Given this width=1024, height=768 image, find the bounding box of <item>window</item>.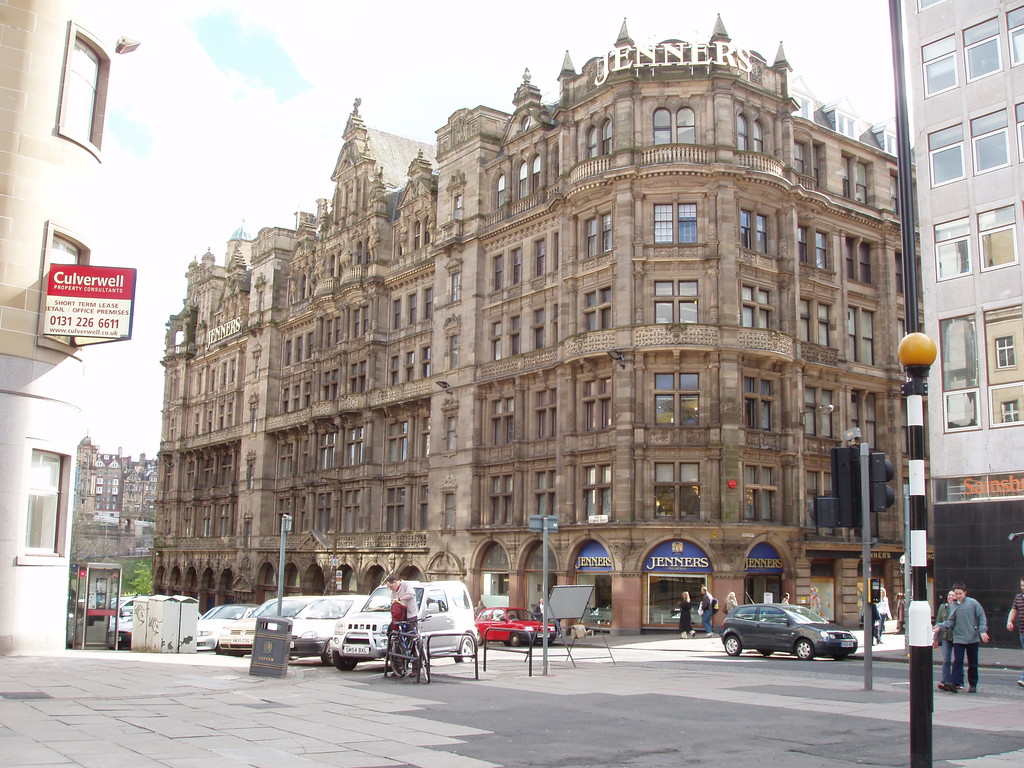
box=[27, 18, 106, 145].
